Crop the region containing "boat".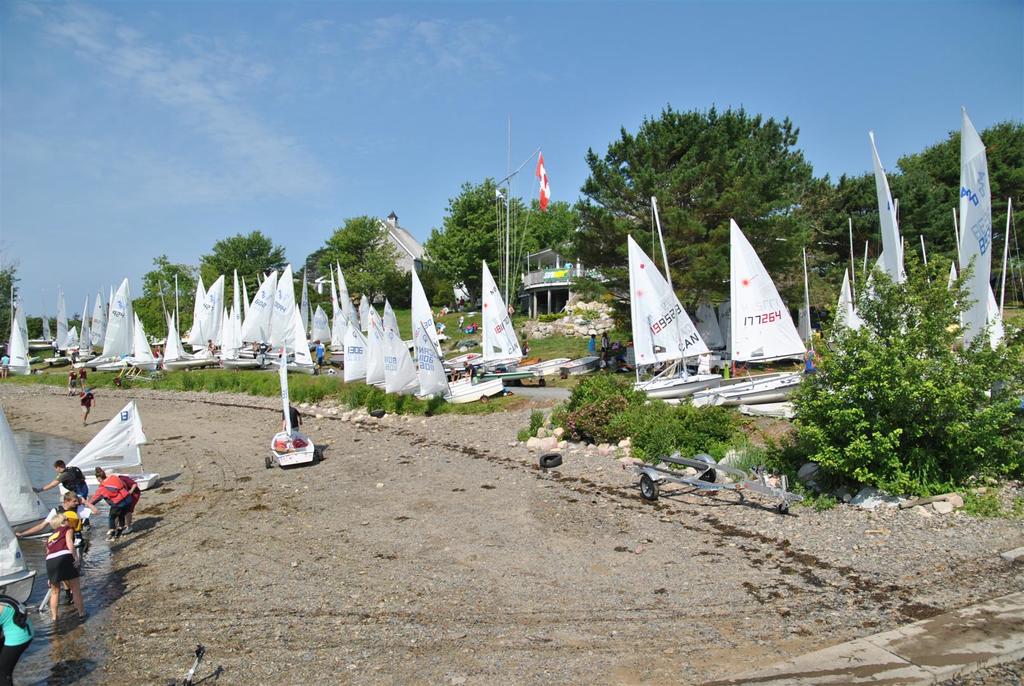
Crop region: pyautogui.locateOnScreen(77, 292, 99, 361).
